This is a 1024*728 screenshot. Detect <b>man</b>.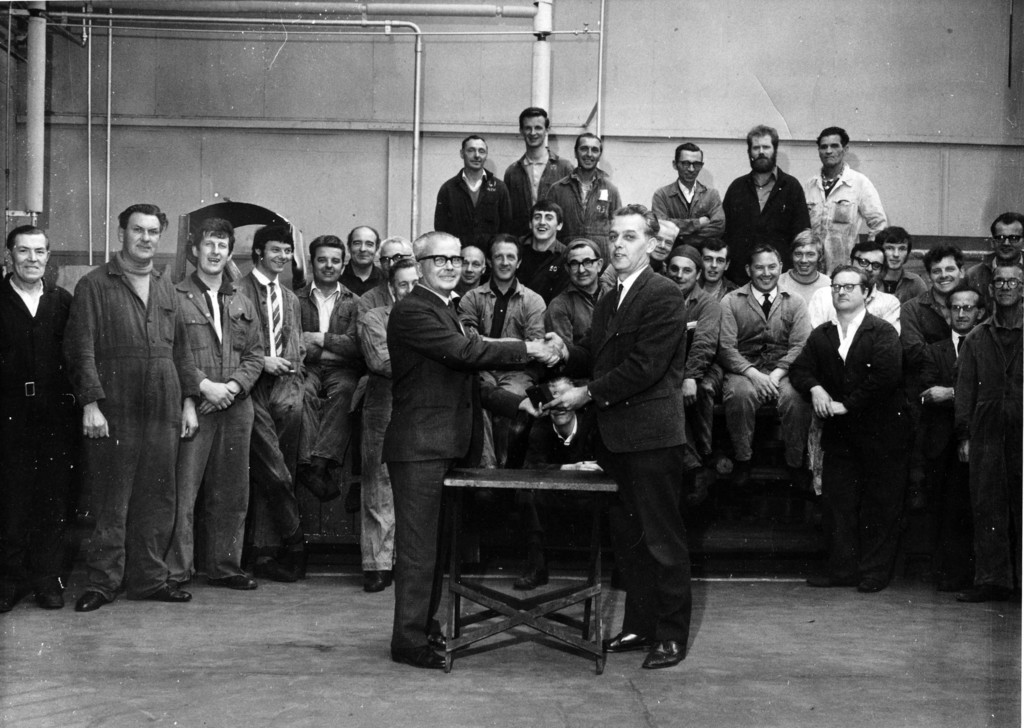
x1=385 y1=232 x2=561 y2=668.
